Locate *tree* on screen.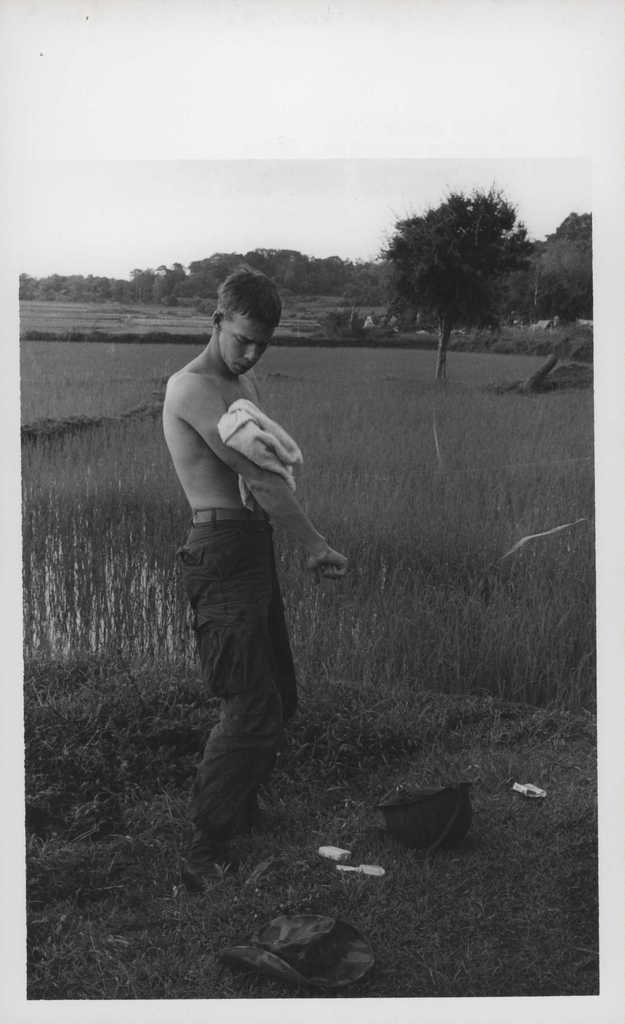
On screen at (left=374, top=173, right=542, bottom=361).
